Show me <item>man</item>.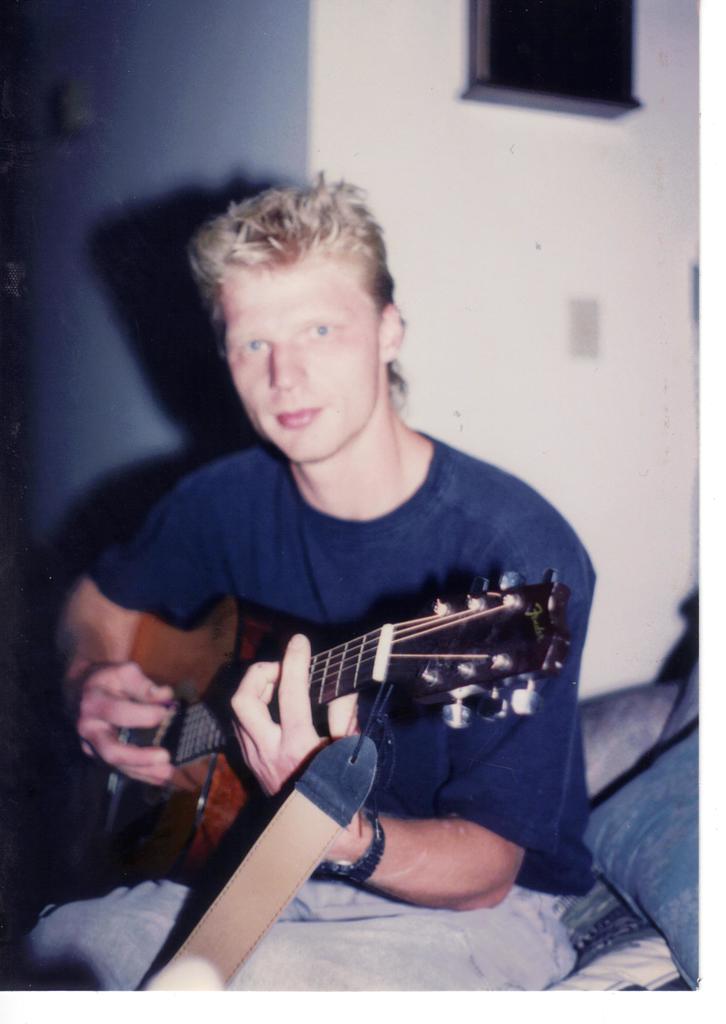
<item>man</item> is here: [59,162,640,879].
